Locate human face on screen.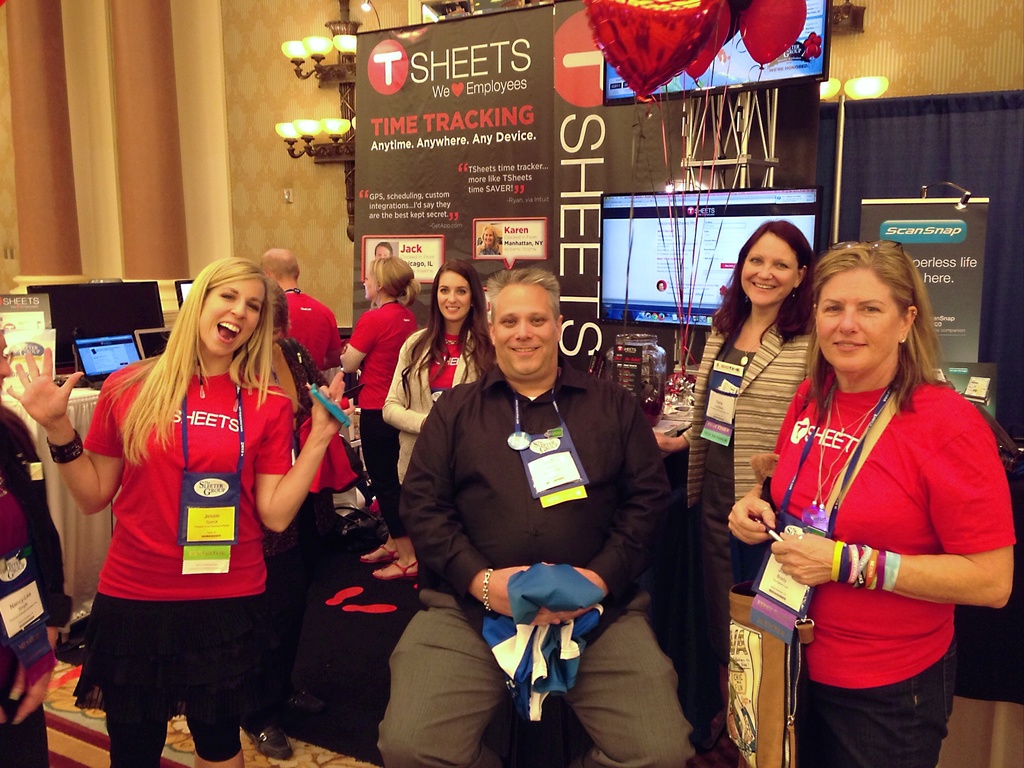
On screen at crop(364, 274, 376, 300).
